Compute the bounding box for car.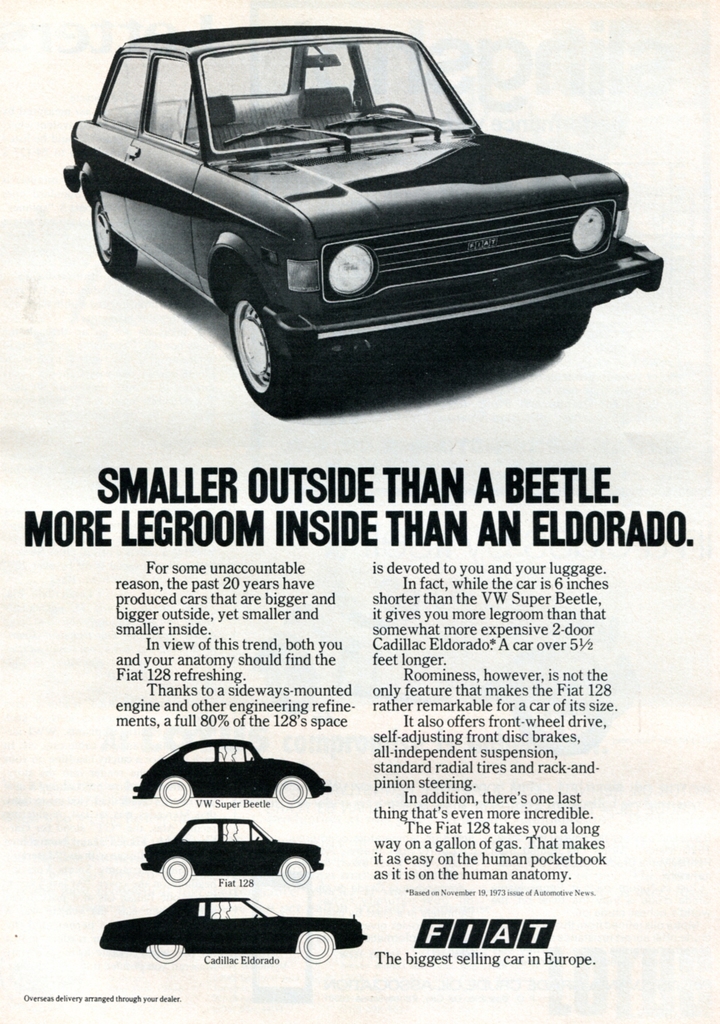
<box>140,745,338,810</box>.
